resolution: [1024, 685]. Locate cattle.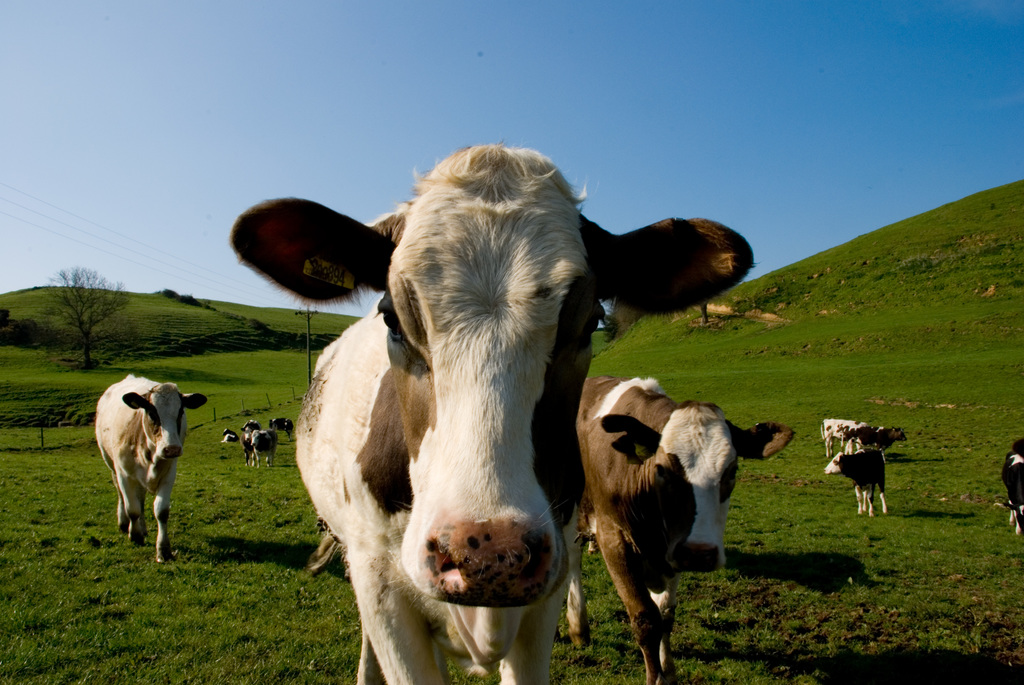
819 418 868 461.
